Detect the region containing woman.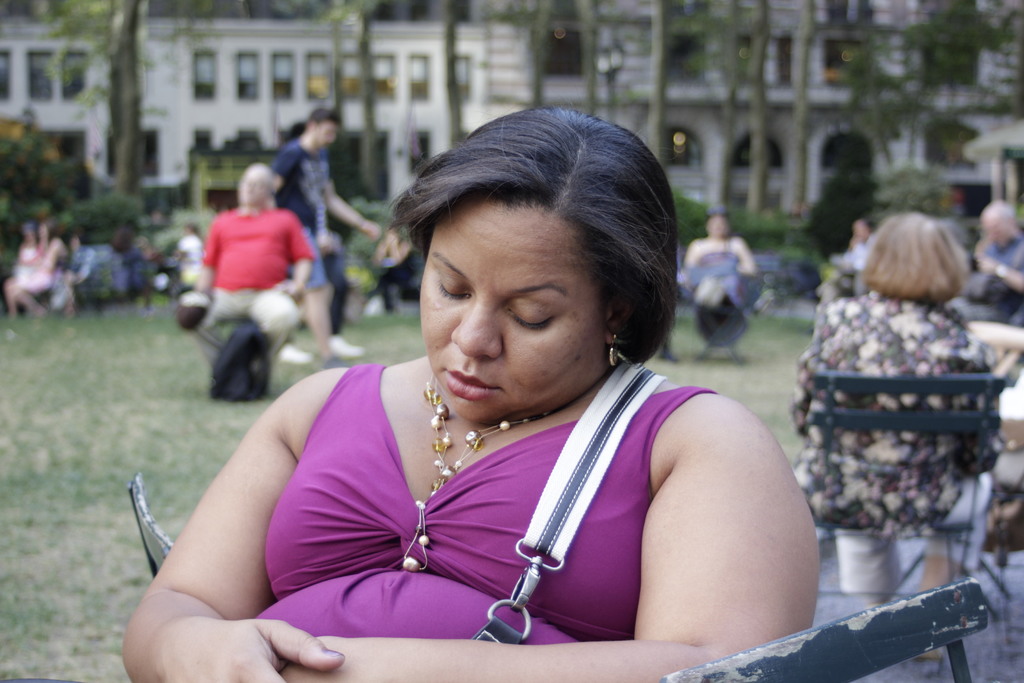
789,213,1004,663.
